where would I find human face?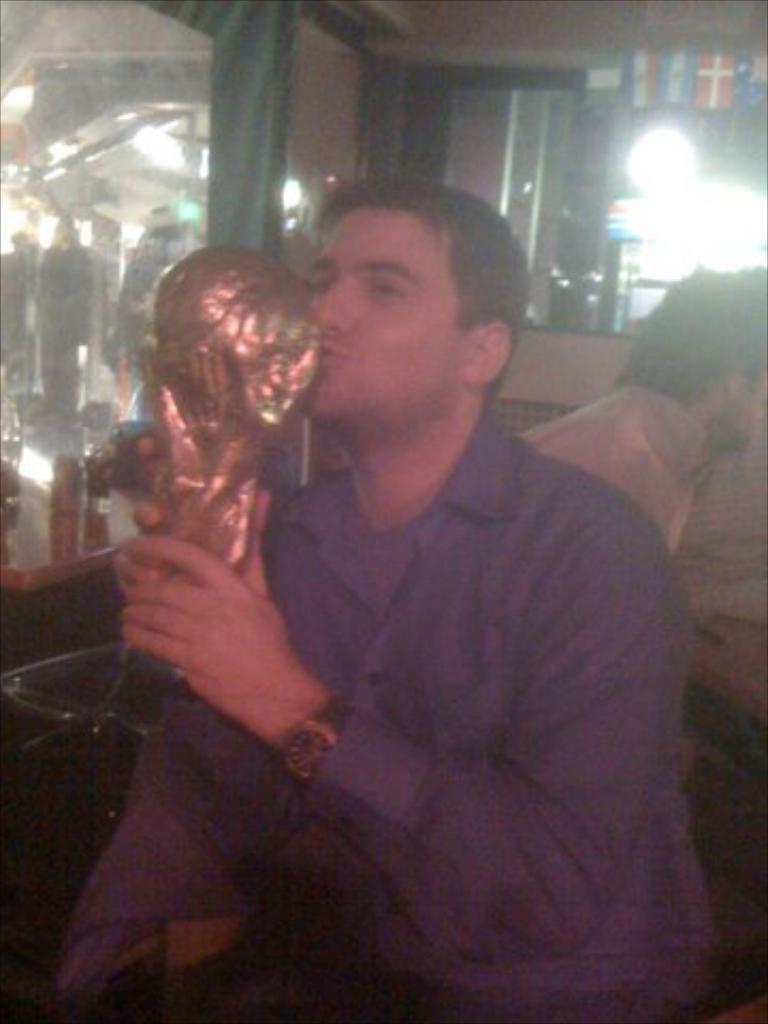
At (x1=303, y1=207, x2=474, y2=437).
